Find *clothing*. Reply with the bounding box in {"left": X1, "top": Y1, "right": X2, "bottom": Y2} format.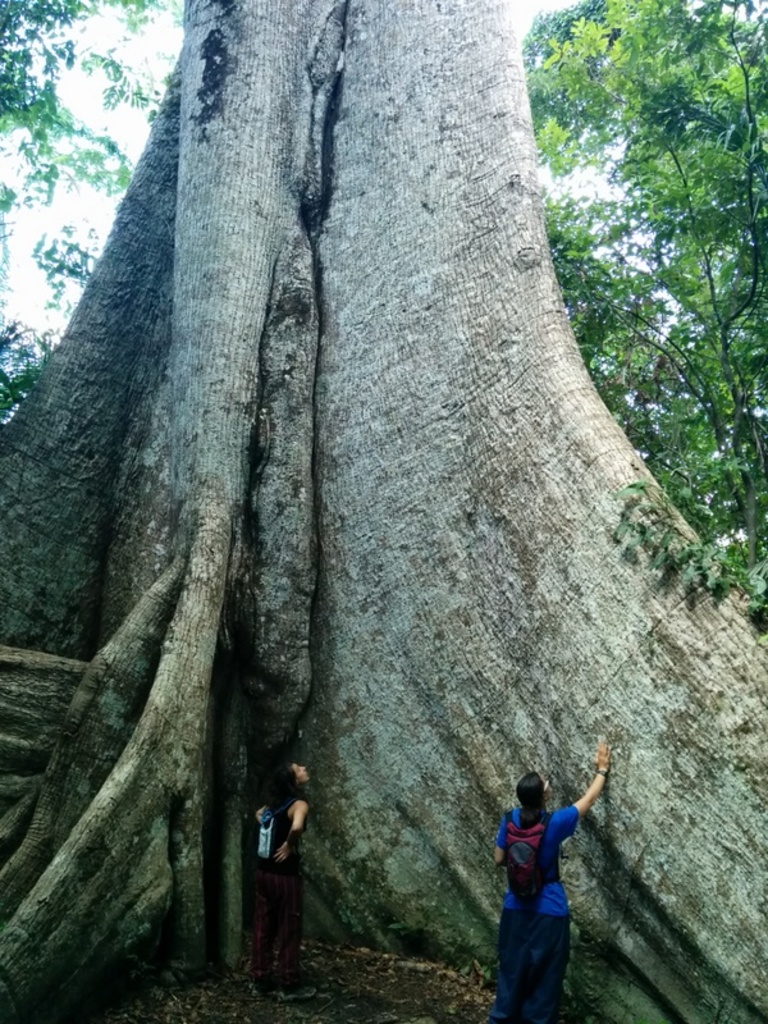
{"left": 493, "top": 804, "right": 586, "bottom": 1023}.
